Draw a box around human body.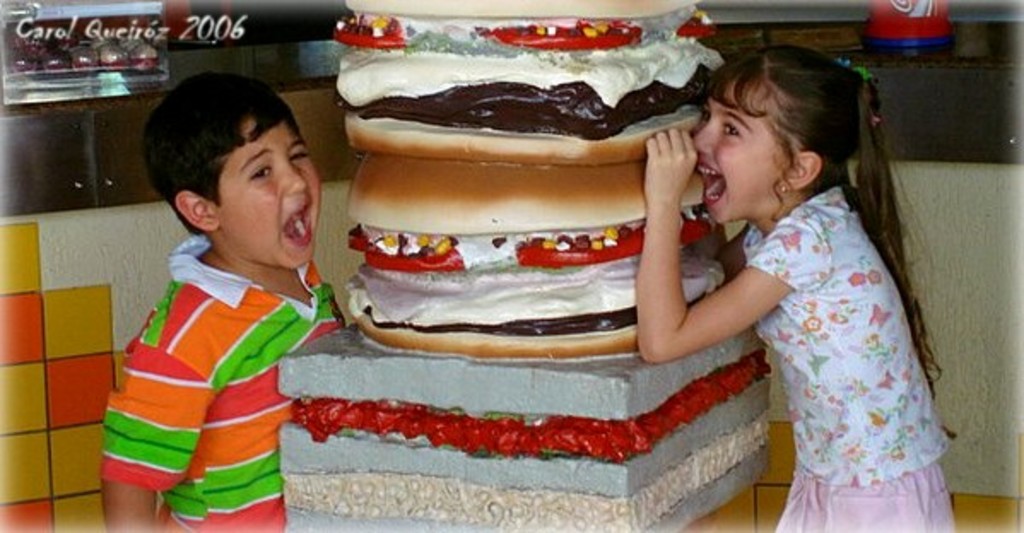
101, 73, 345, 531.
